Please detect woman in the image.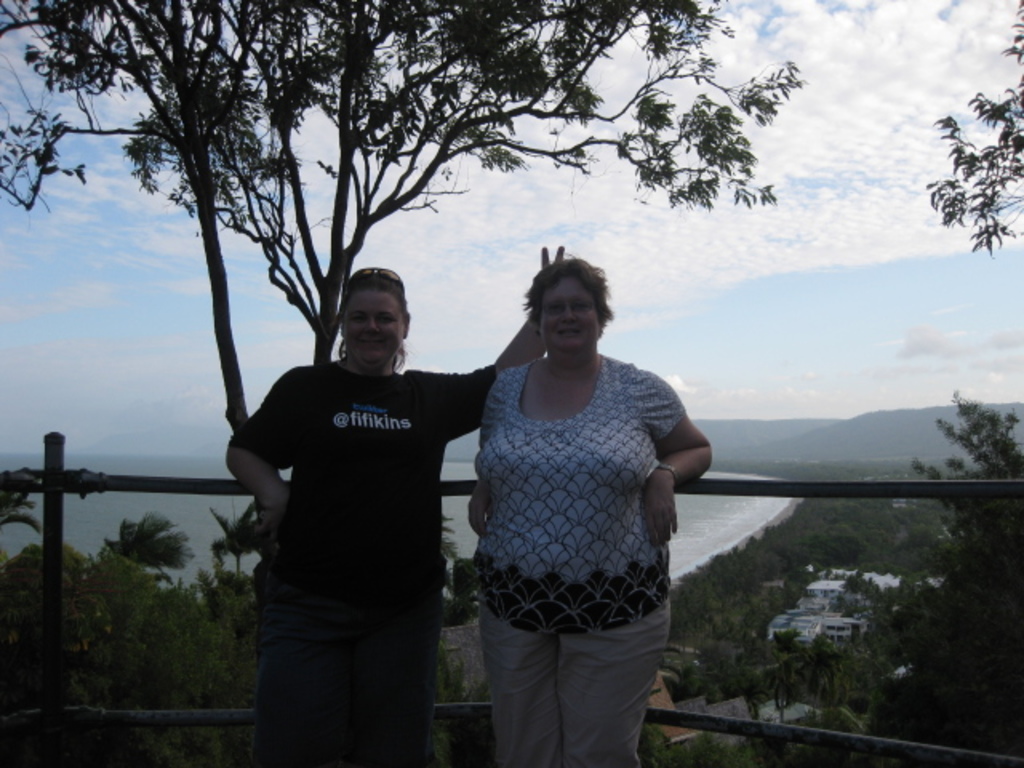
{"x1": 426, "y1": 237, "x2": 720, "y2": 762}.
